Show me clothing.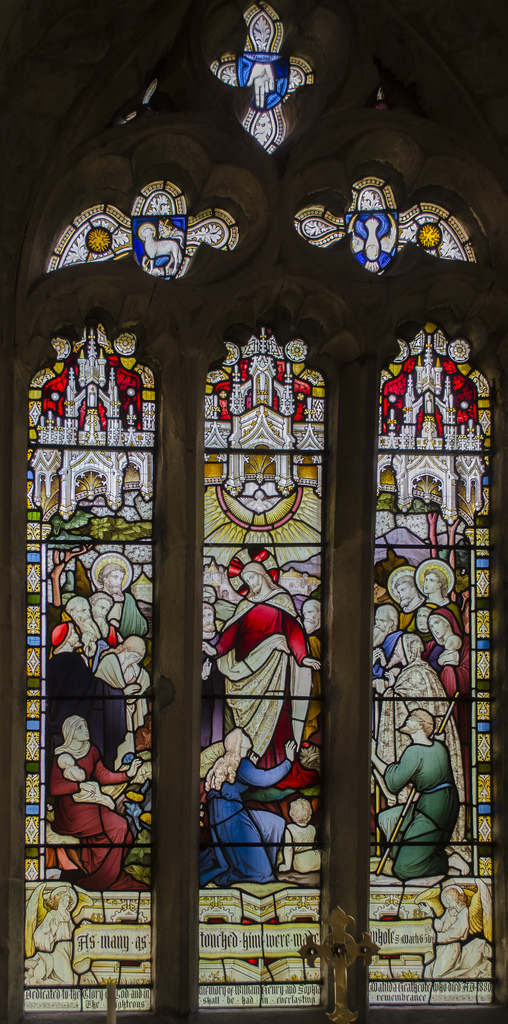
clothing is here: {"x1": 380, "y1": 638, "x2": 467, "y2": 858}.
